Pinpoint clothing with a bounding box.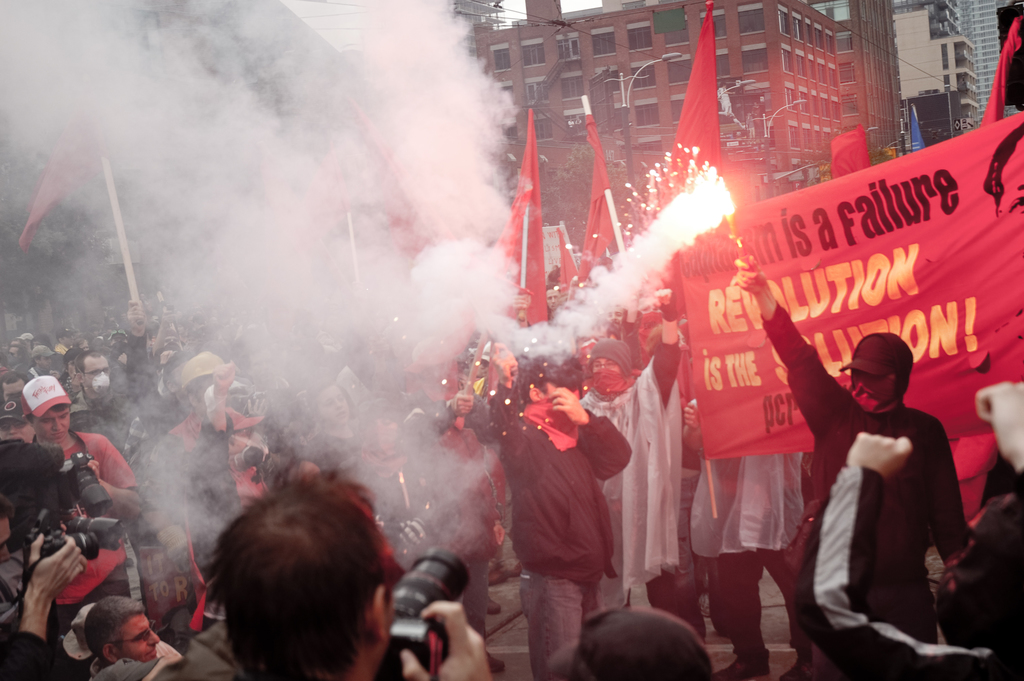
left=39, top=420, right=132, bottom=616.
